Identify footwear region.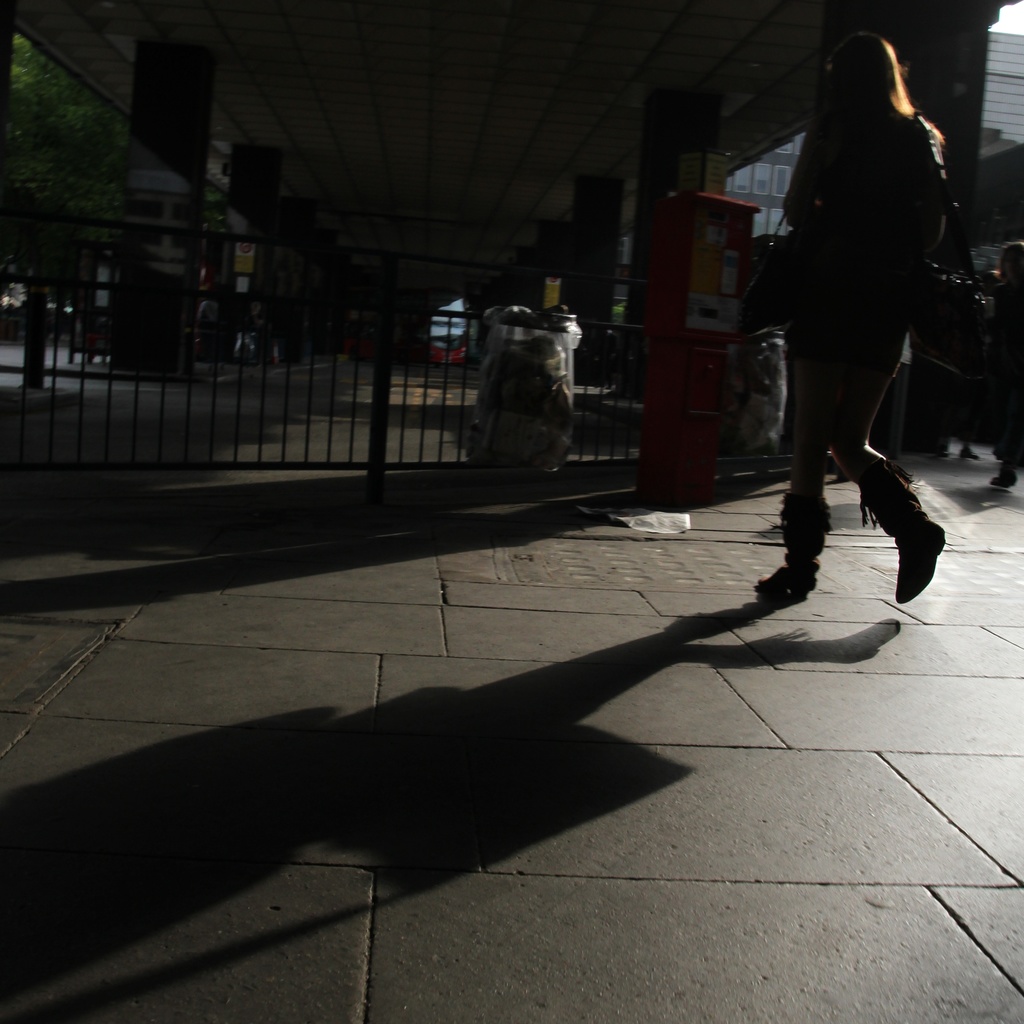
Region: crop(991, 471, 1022, 492).
